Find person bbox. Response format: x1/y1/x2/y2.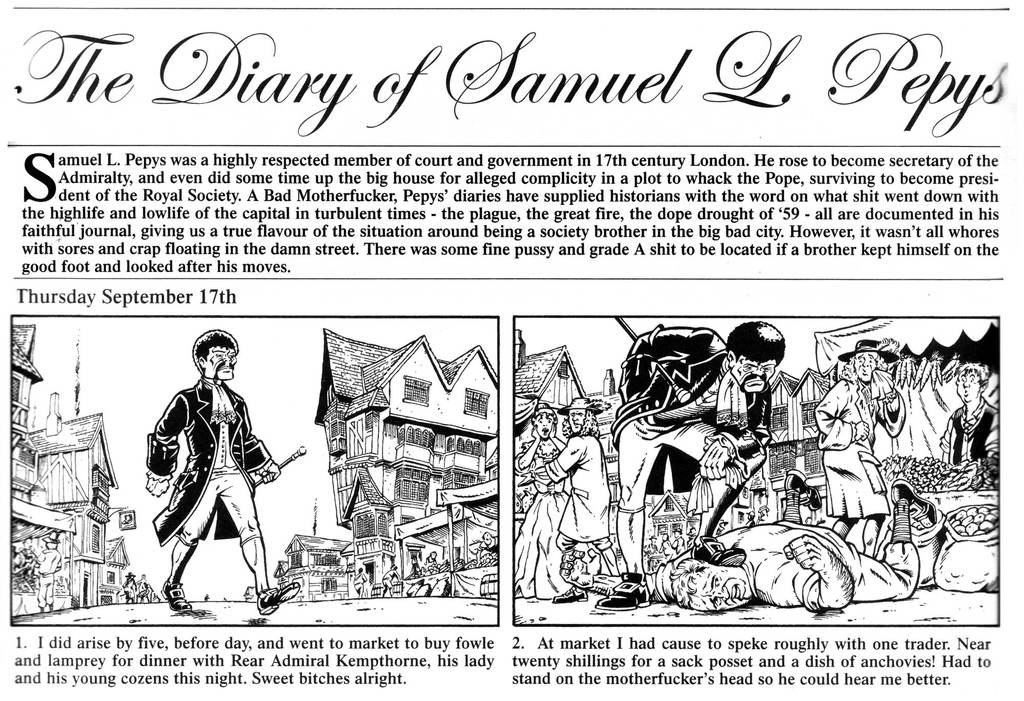
525/395/609/600.
